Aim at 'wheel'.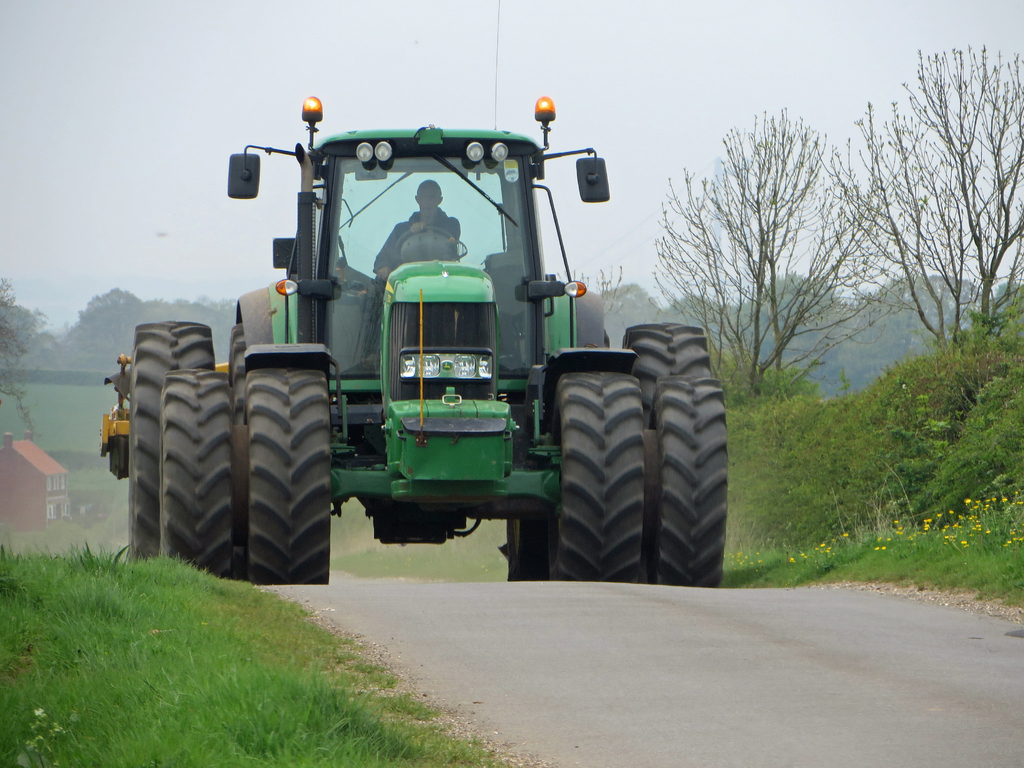
Aimed at <region>227, 322, 248, 422</region>.
